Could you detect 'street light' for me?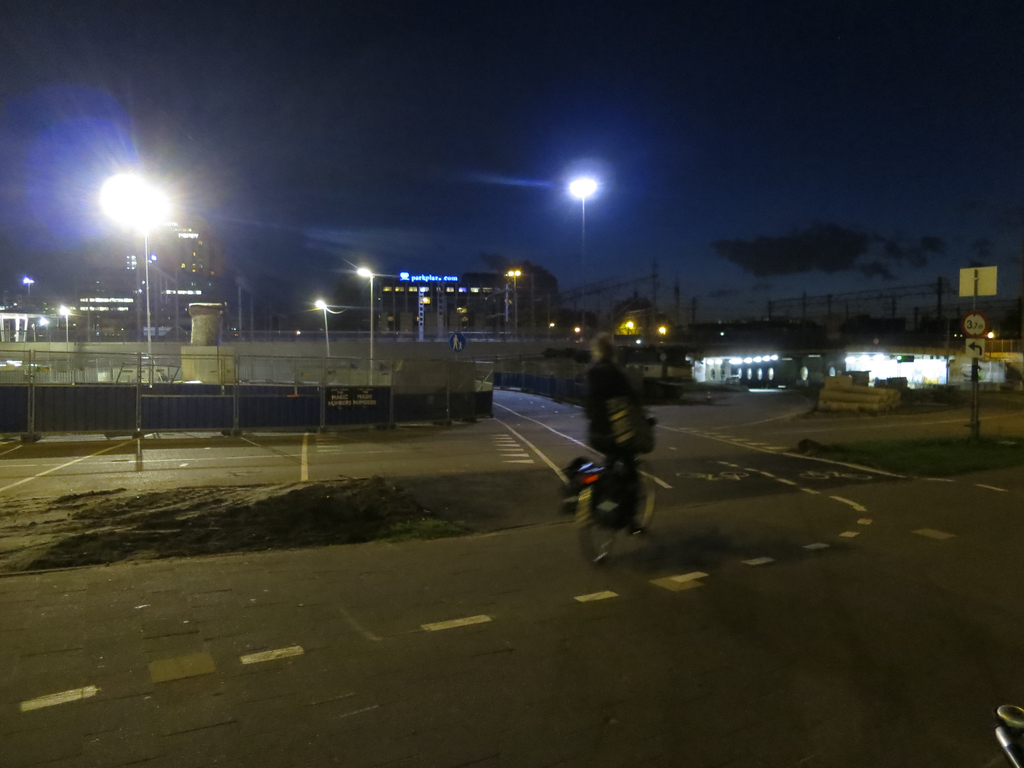
Detection result: 311/300/331/355.
